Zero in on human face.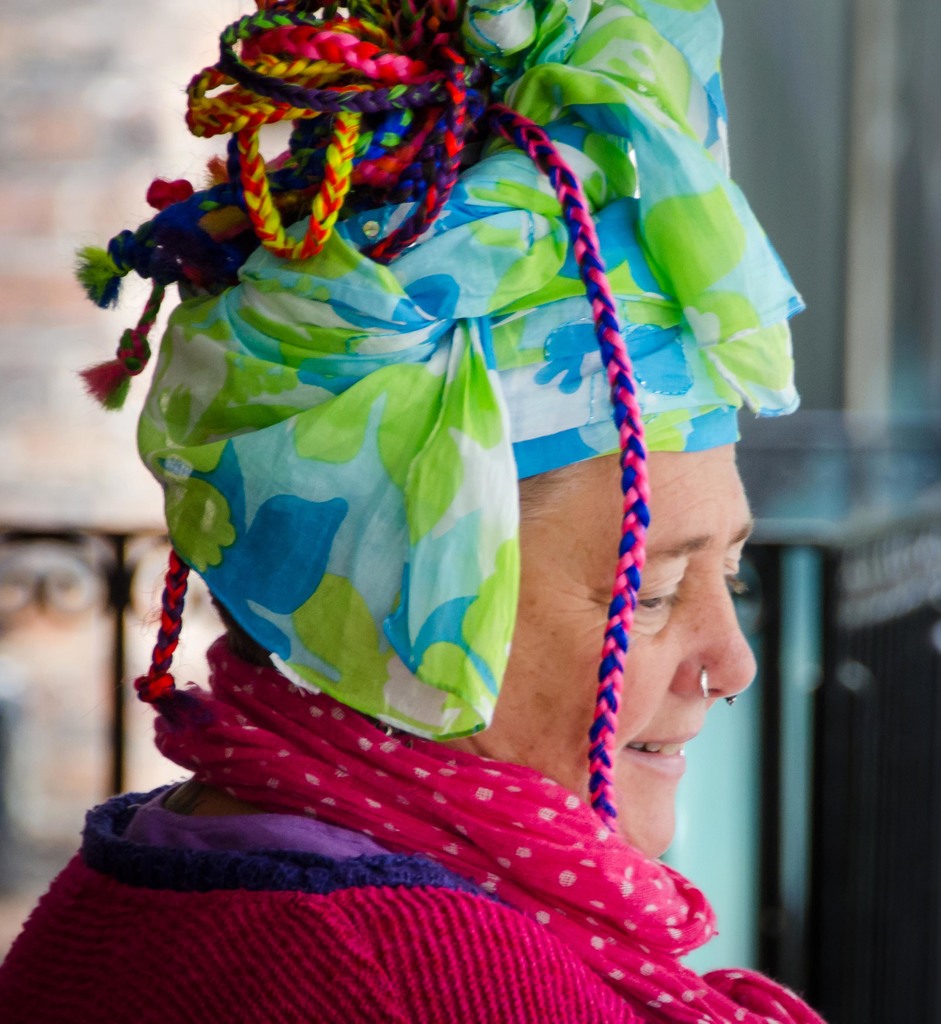
Zeroed in: [478,445,759,855].
